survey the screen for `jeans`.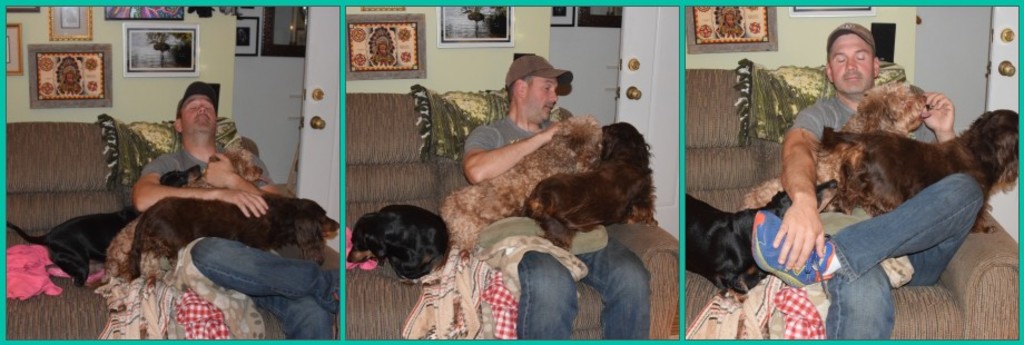
Survey found: [x1=519, y1=230, x2=649, y2=337].
